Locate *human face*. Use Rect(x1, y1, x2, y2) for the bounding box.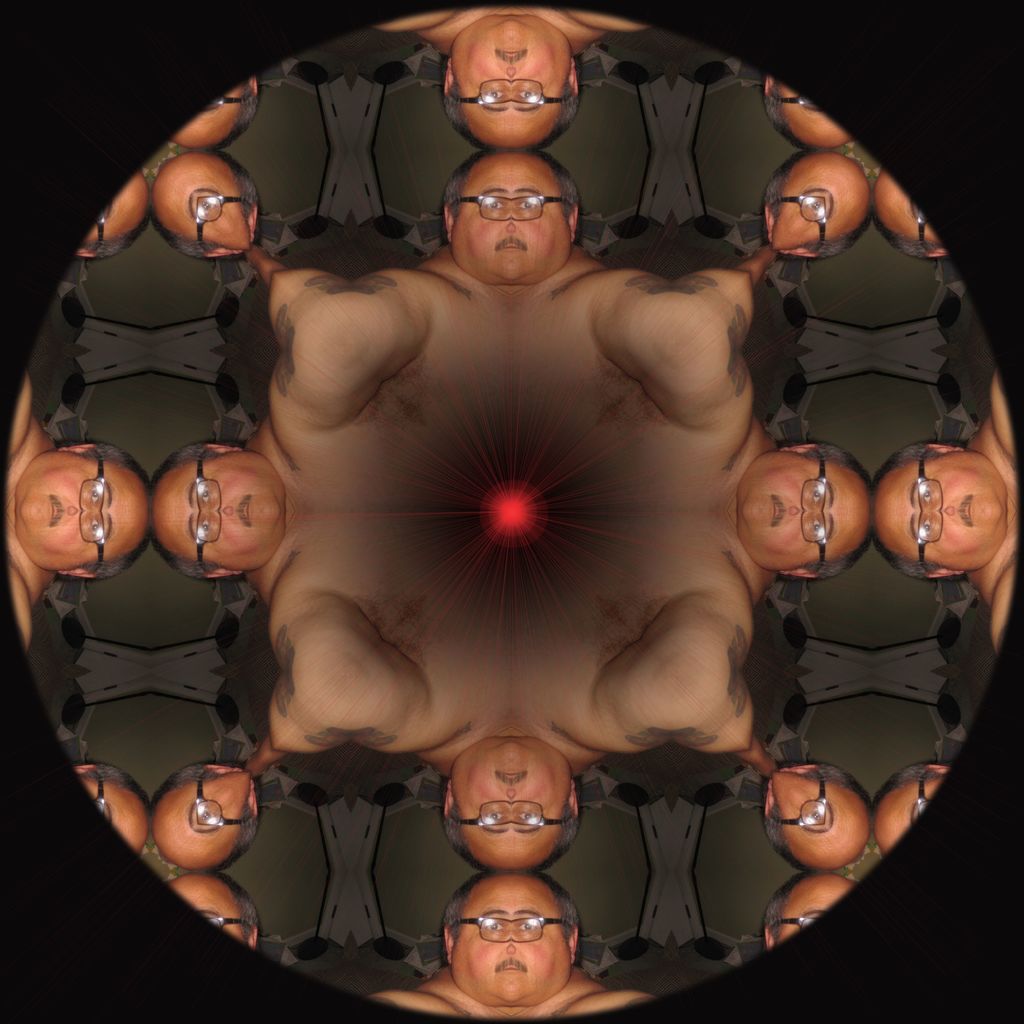
Rect(452, 15, 571, 147).
